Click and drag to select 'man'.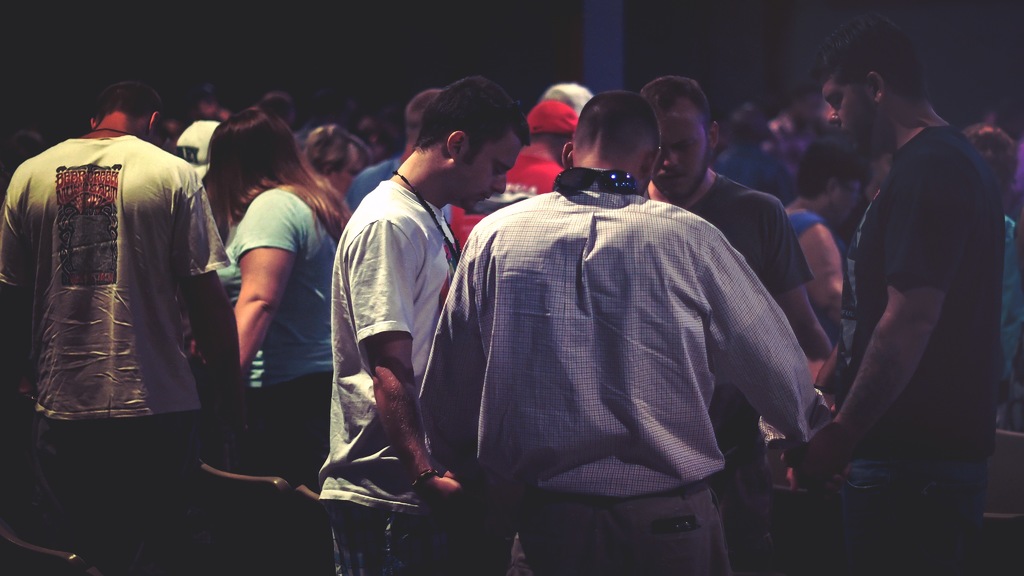
Selection: {"x1": 797, "y1": 13, "x2": 1002, "y2": 575}.
